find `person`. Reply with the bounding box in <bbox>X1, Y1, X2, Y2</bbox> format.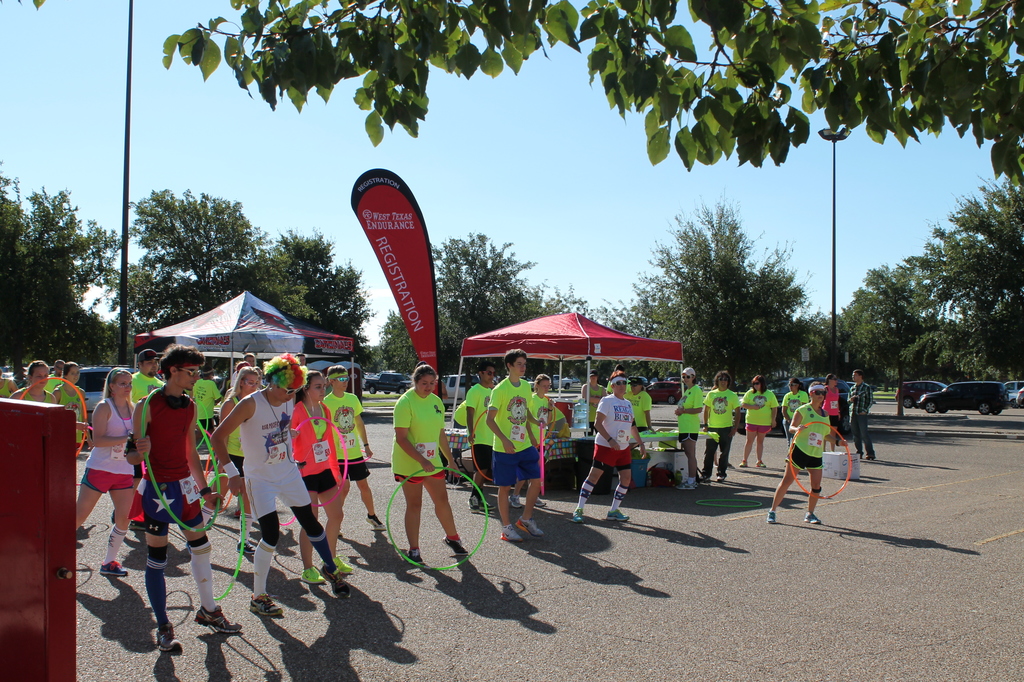
<bbox>759, 381, 841, 529</bbox>.
